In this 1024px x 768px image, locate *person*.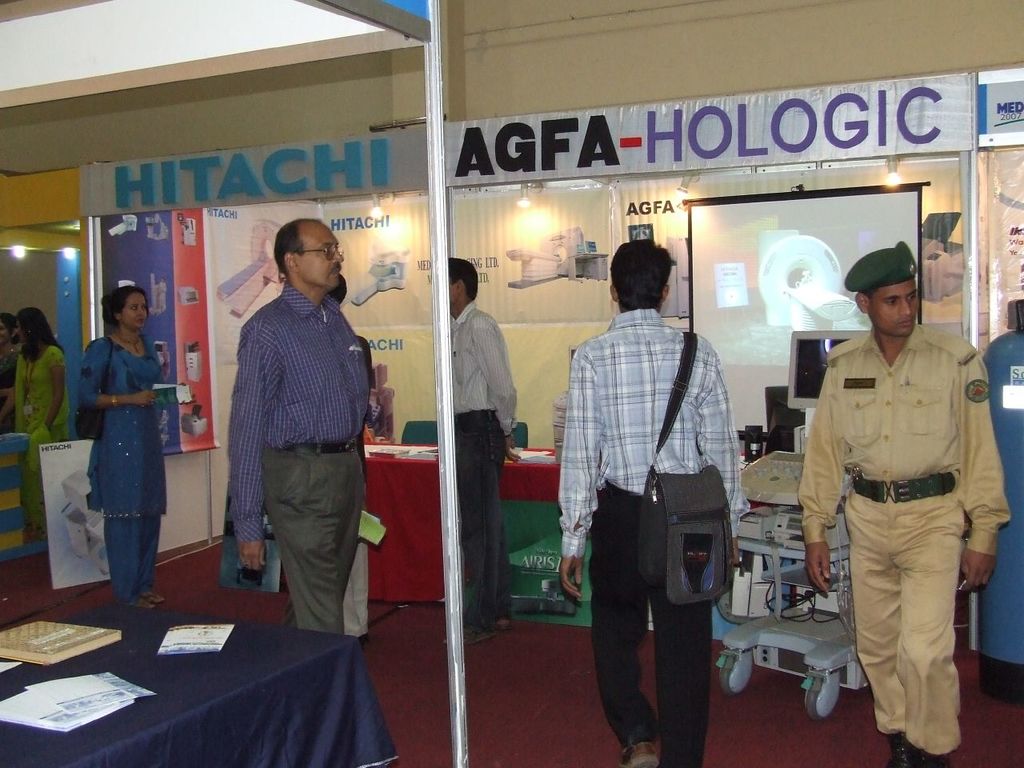
Bounding box: {"left": 230, "top": 222, "right": 367, "bottom": 630}.
